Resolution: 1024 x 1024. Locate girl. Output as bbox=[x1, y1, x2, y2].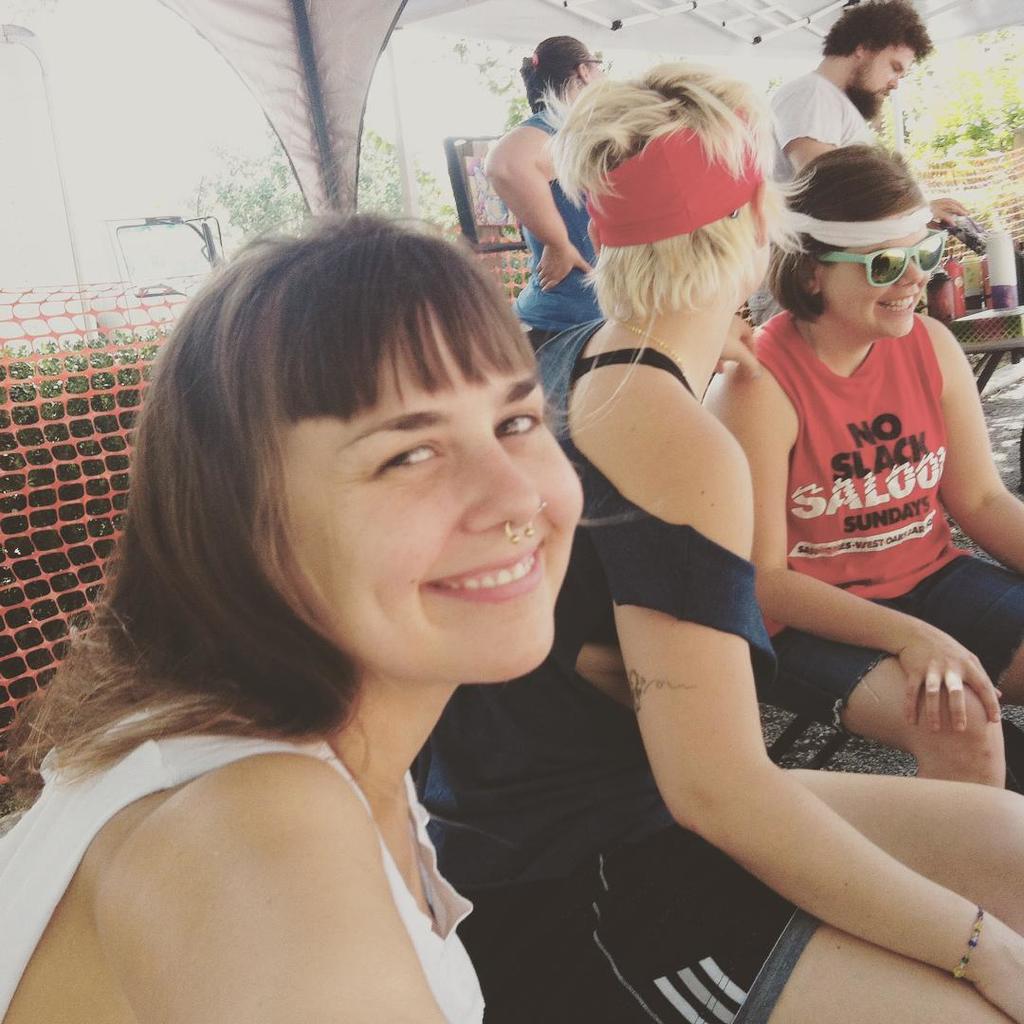
bbox=[485, 28, 603, 358].
